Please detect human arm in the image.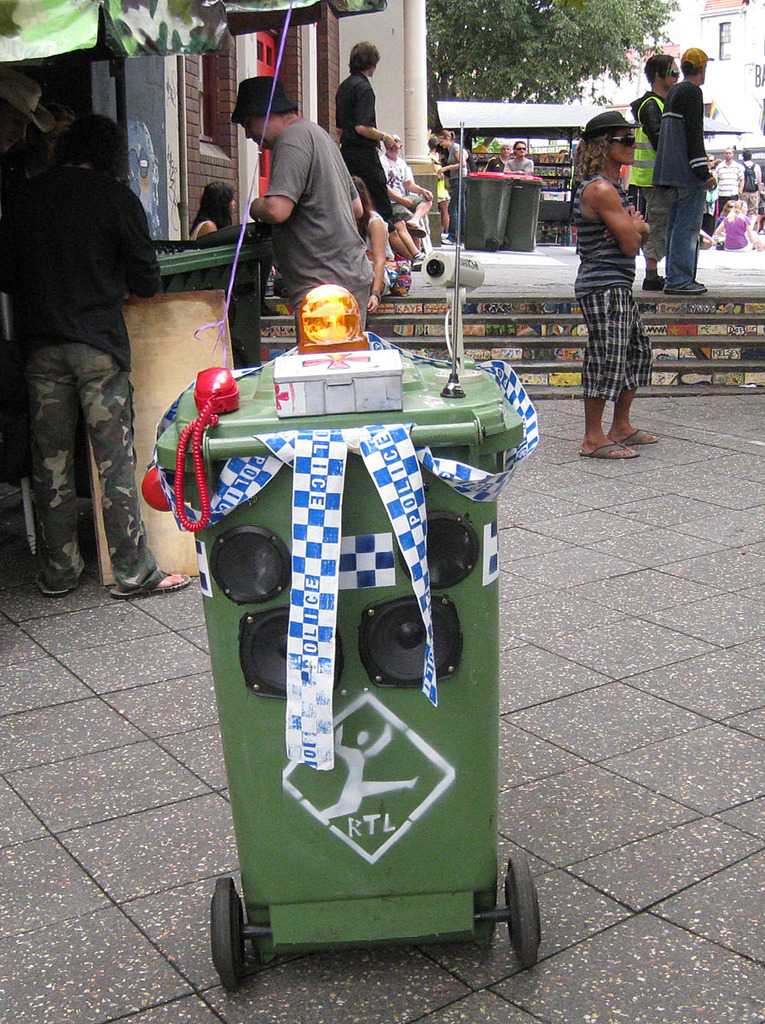
locate(124, 194, 162, 296).
